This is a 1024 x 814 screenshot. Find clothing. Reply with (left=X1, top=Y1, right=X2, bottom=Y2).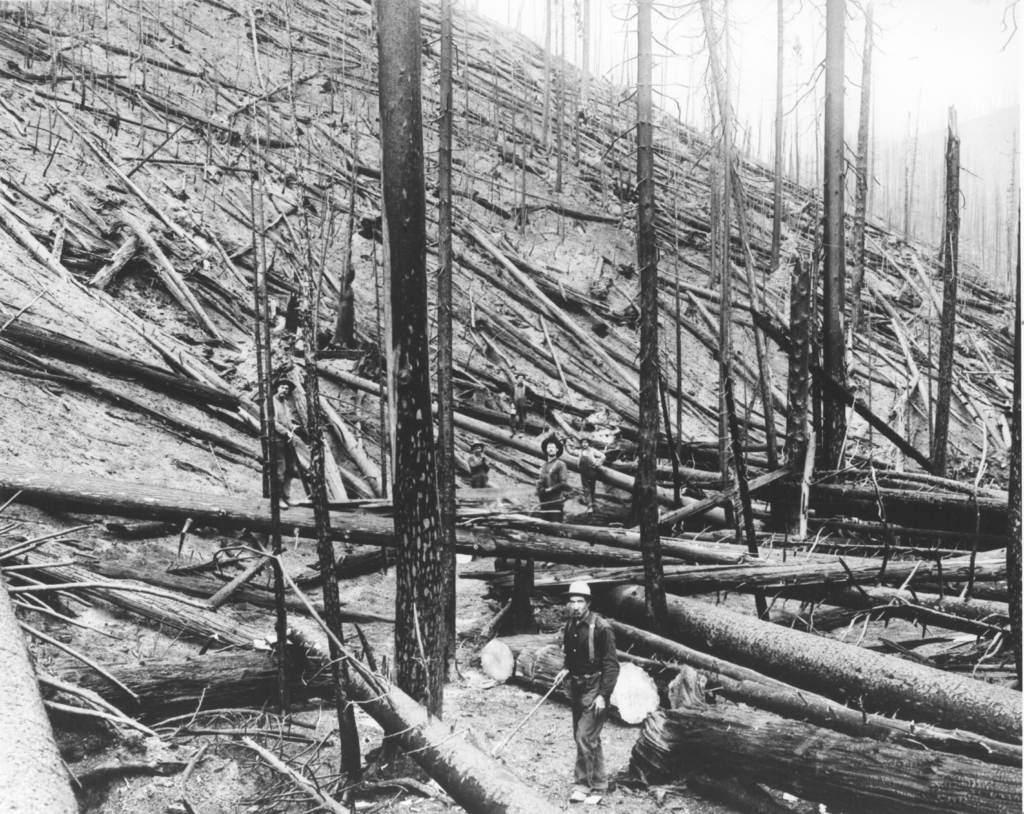
(left=561, top=607, right=619, bottom=794).
